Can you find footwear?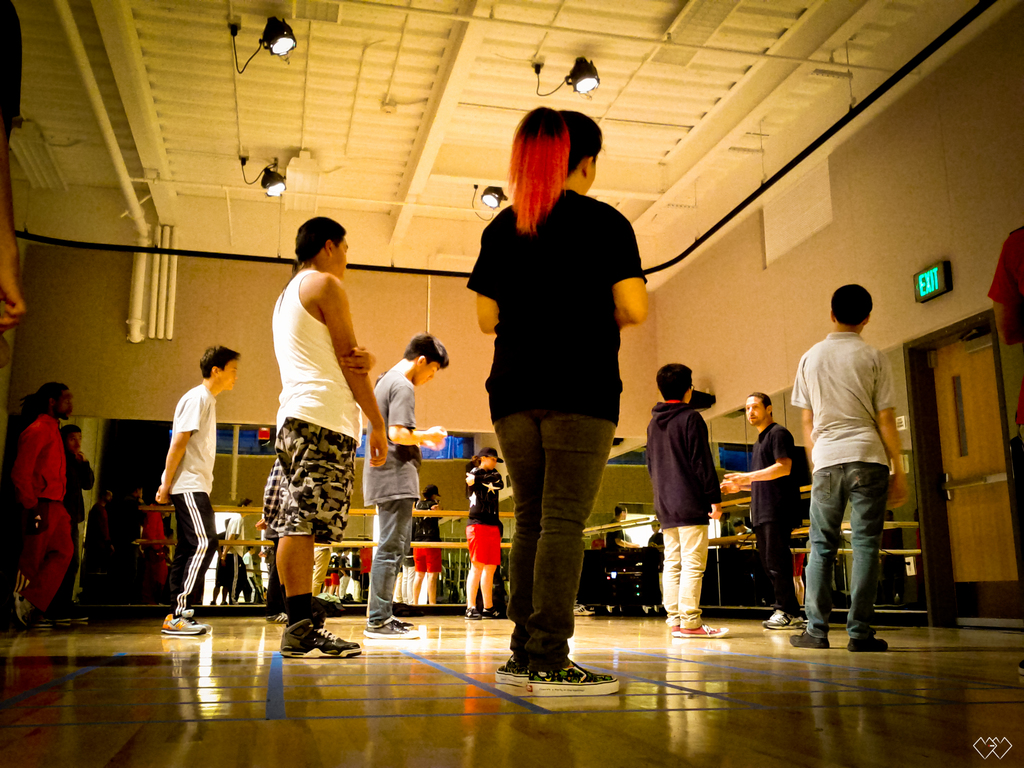
Yes, bounding box: 851, 638, 887, 651.
